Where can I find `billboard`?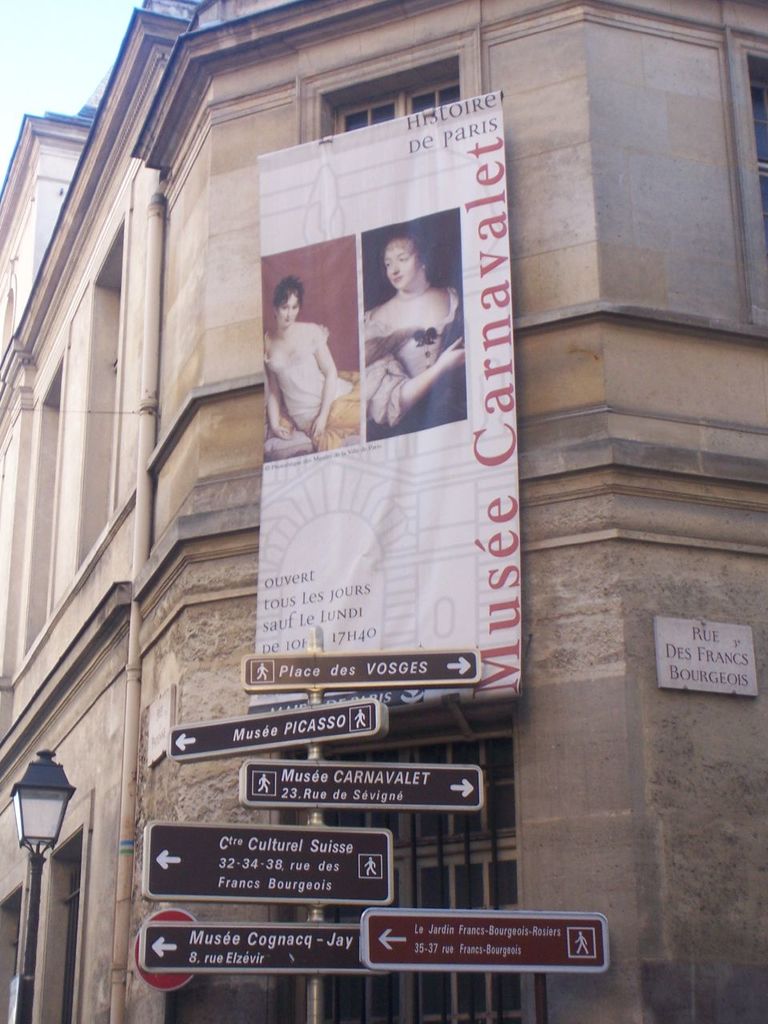
You can find it at pyautogui.locateOnScreen(147, 818, 390, 894).
